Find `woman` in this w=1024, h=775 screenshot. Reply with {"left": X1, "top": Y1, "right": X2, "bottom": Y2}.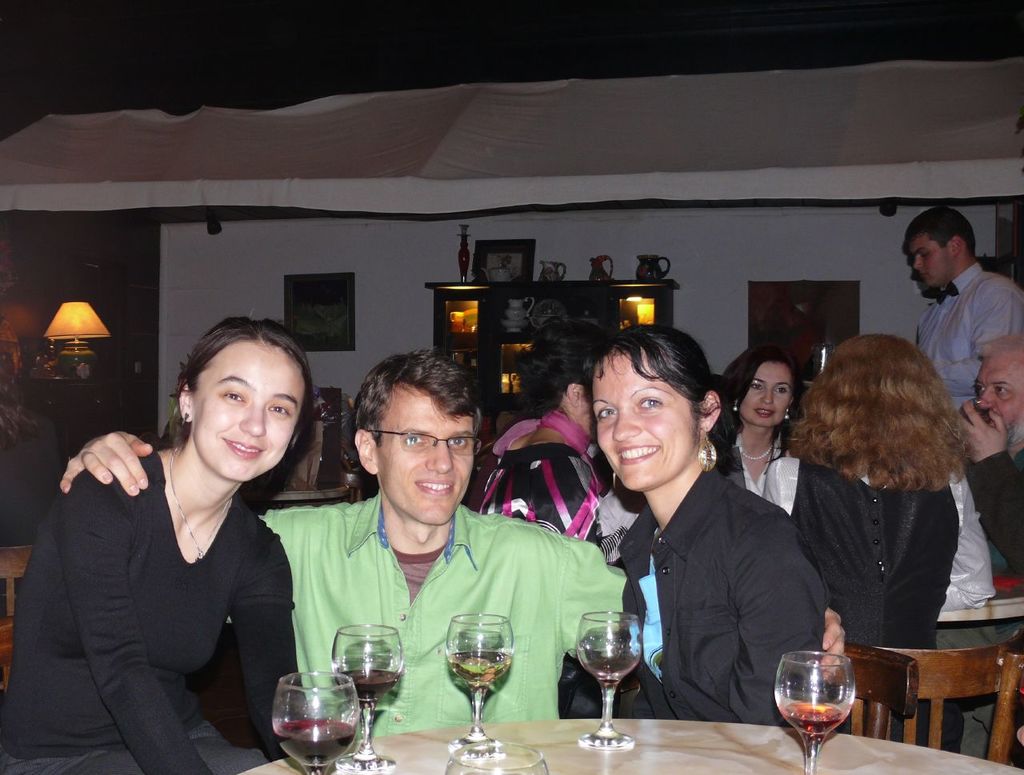
{"left": 481, "top": 323, "right": 617, "bottom": 568}.
